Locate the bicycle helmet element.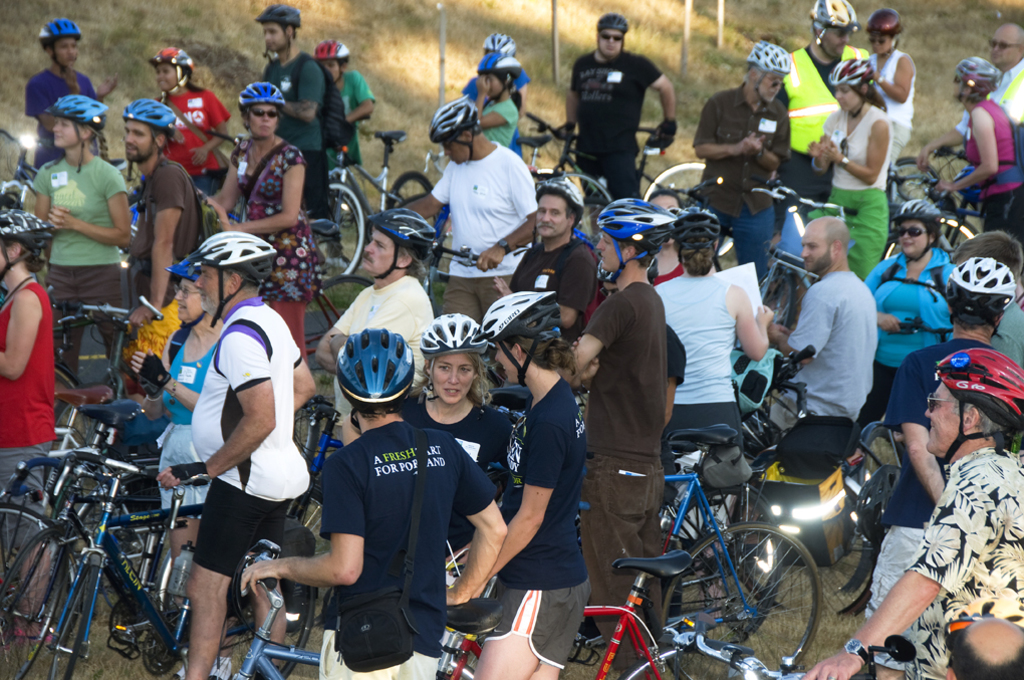
Element bbox: box(47, 93, 111, 133).
